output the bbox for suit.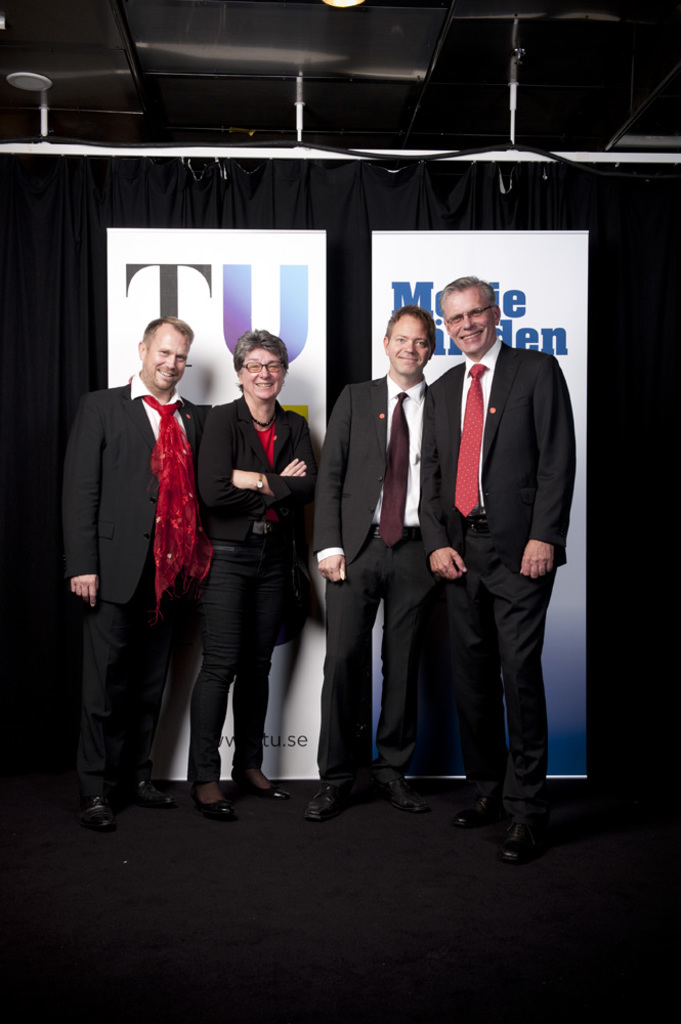
crop(425, 333, 577, 560).
